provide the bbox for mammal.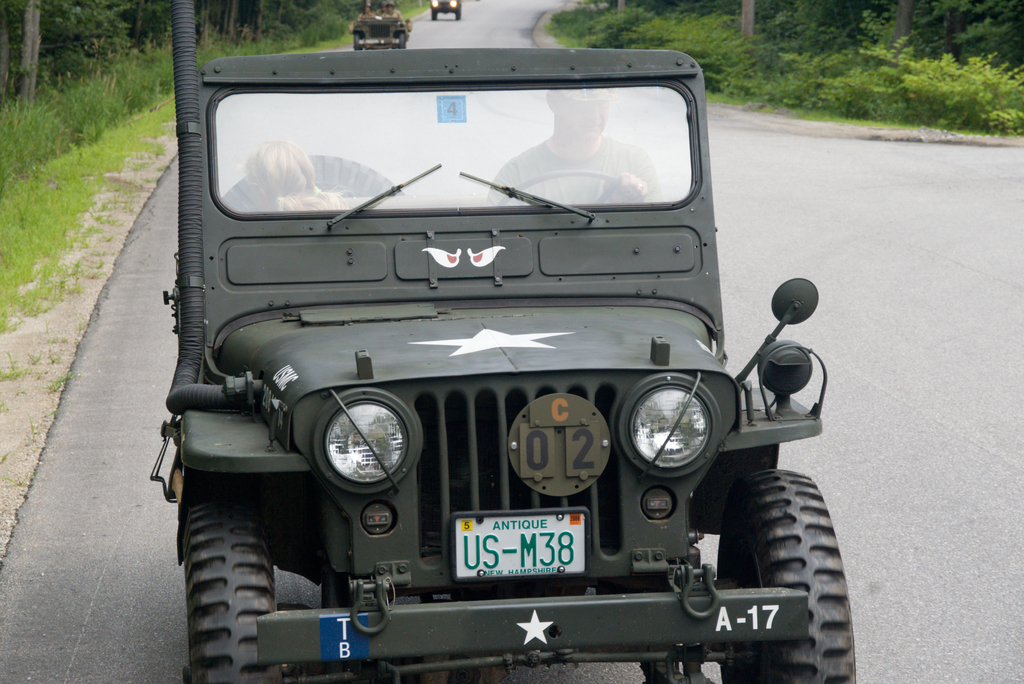
bbox=[251, 140, 353, 214].
